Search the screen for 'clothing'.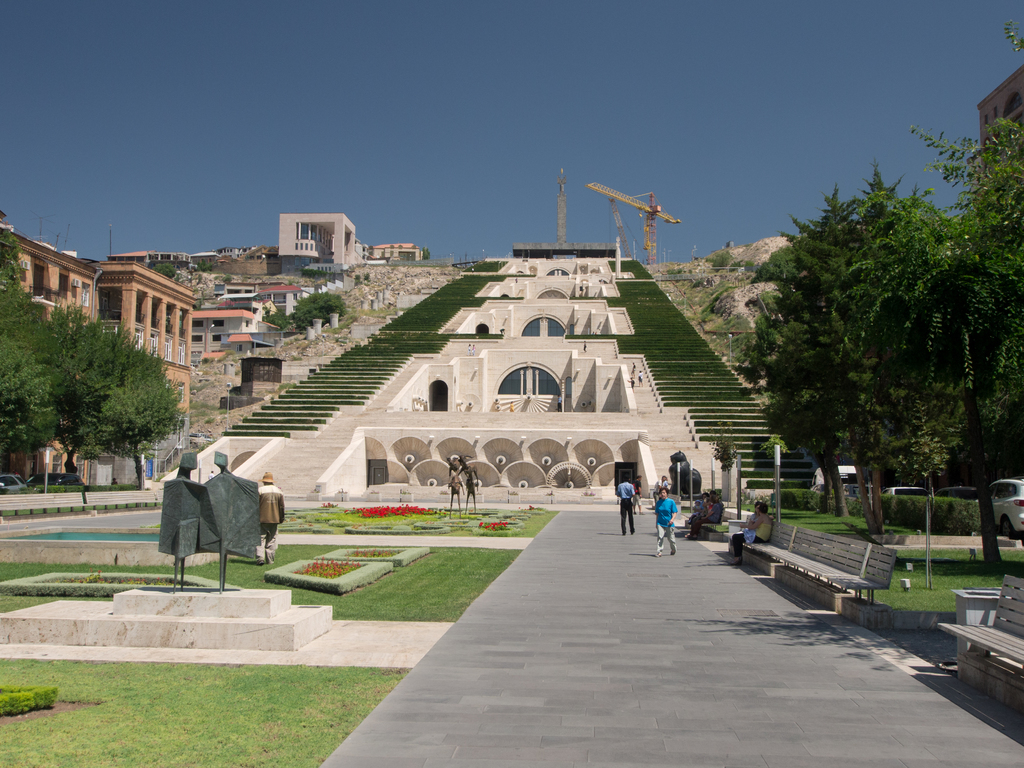
Found at x1=614, y1=480, x2=636, y2=533.
